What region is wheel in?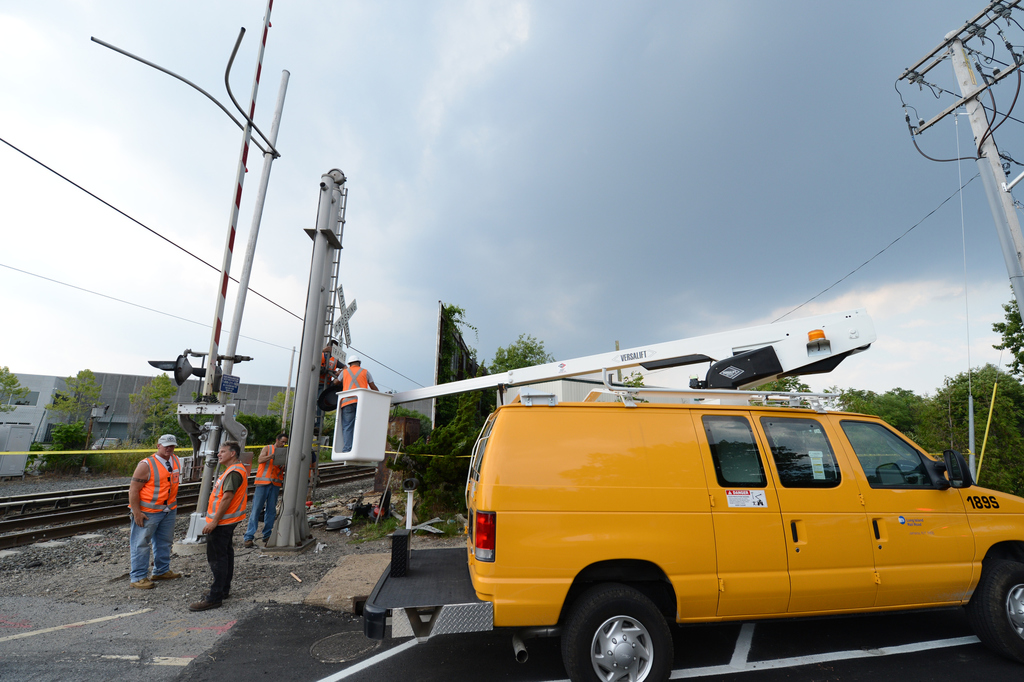
980 565 1023 666.
